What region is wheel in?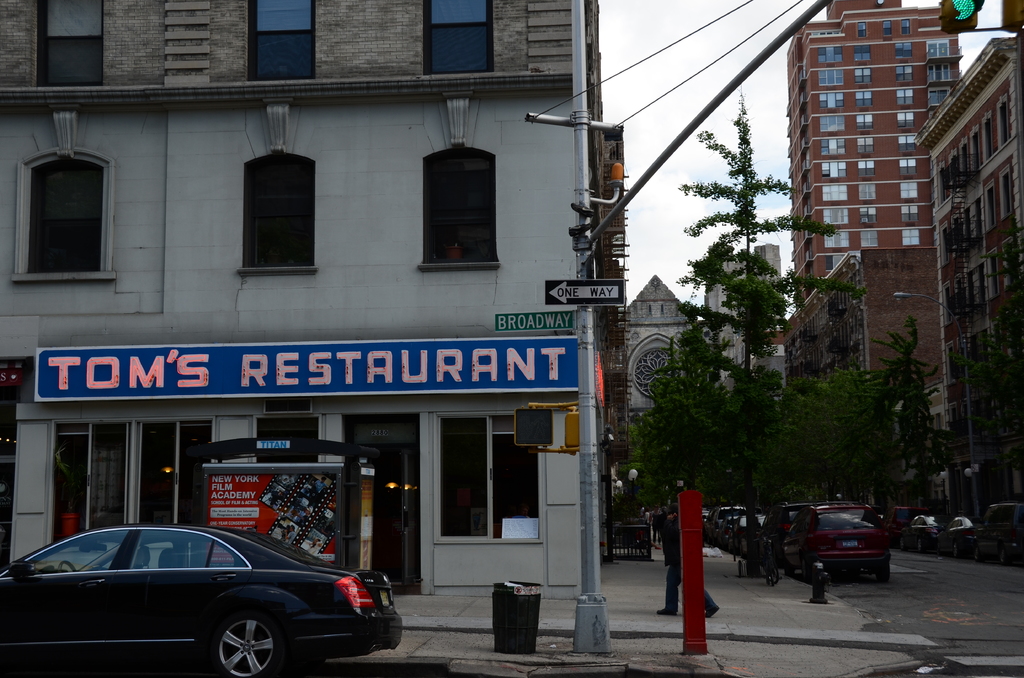
select_region(783, 556, 794, 576).
